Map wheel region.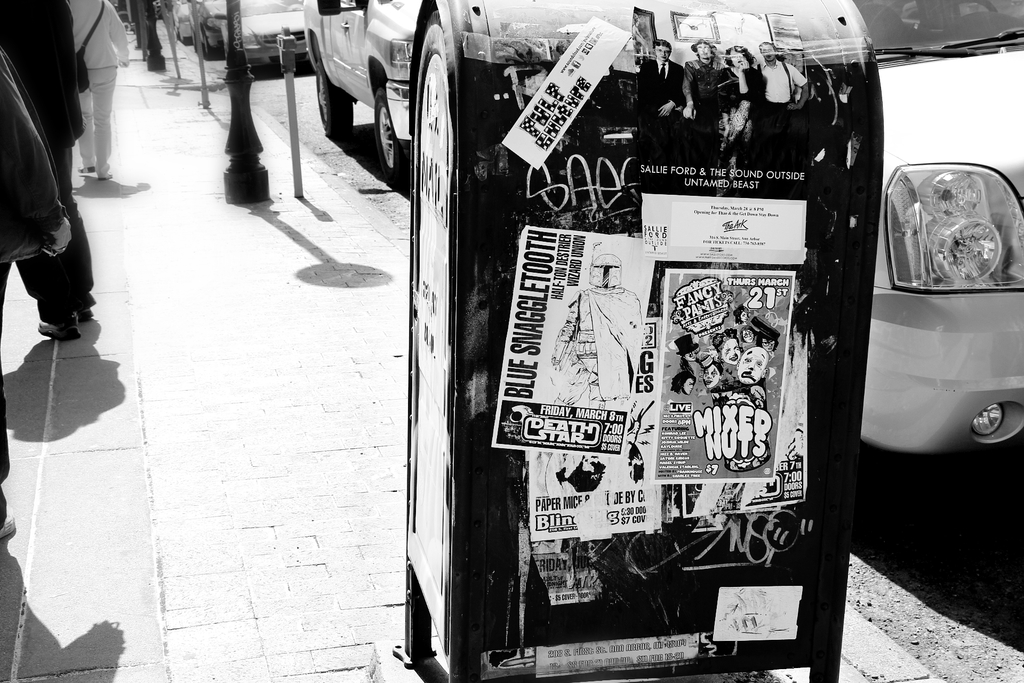
Mapped to x1=375, y1=88, x2=406, y2=173.
